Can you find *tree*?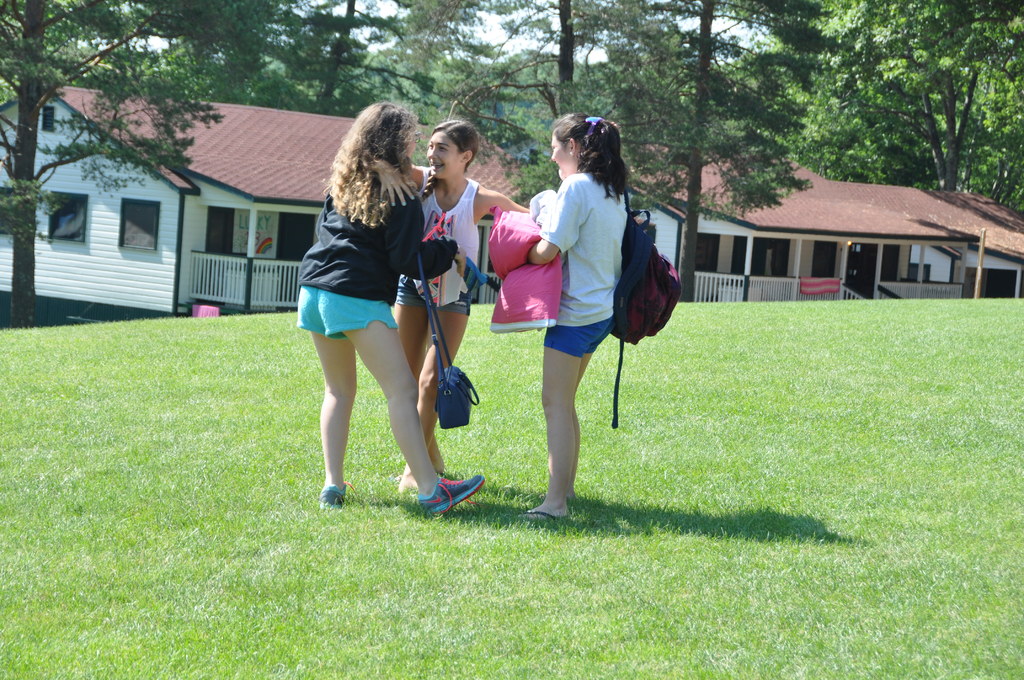
Yes, bounding box: {"left": 0, "top": 0, "right": 310, "bottom": 325}.
